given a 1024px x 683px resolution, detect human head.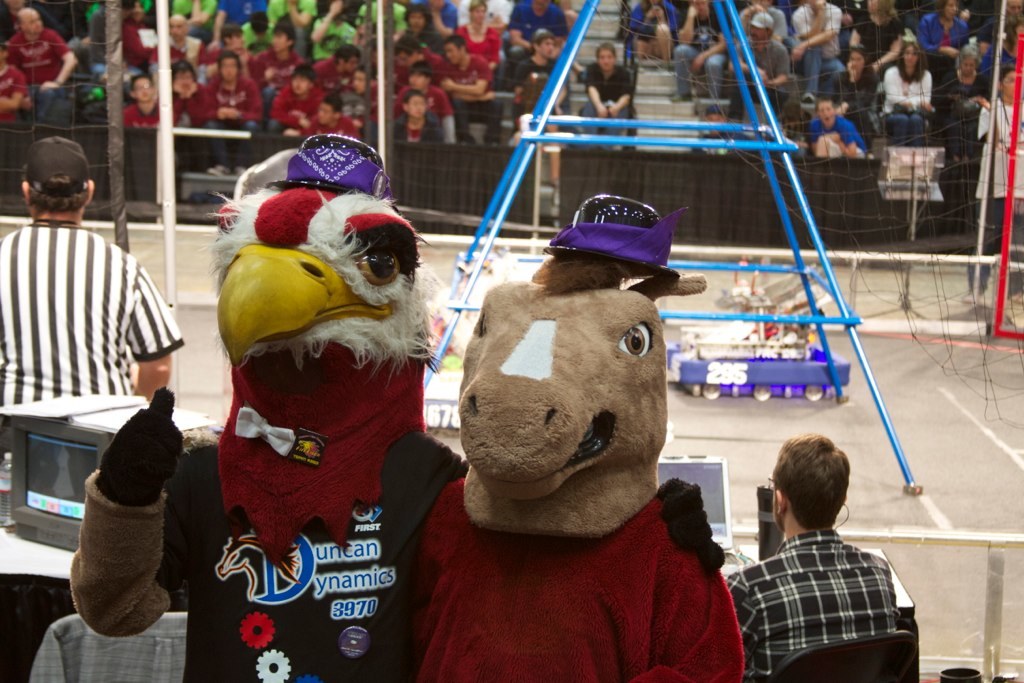
316/88/344/128.
